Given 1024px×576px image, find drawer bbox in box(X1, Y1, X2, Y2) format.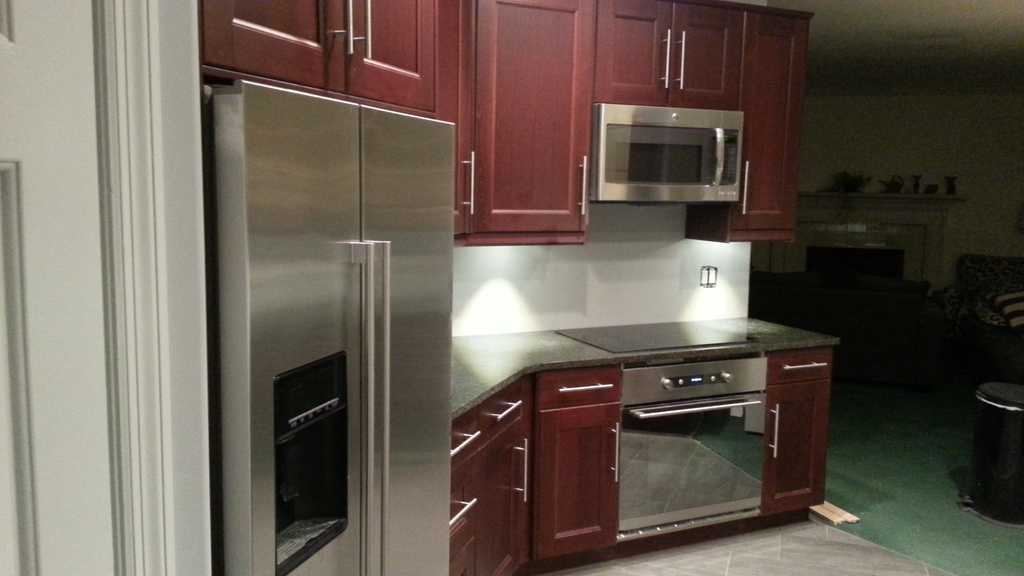
box(771, 351, 833, 385).
